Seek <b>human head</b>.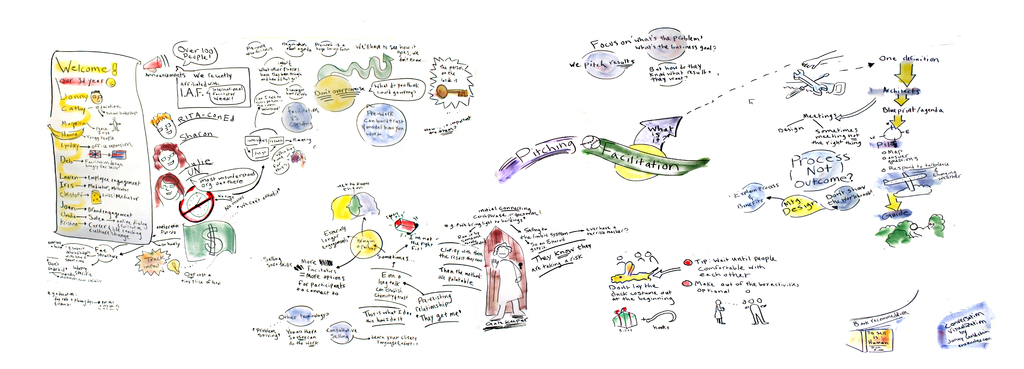
l=146, t=172, r=182, b=199.
